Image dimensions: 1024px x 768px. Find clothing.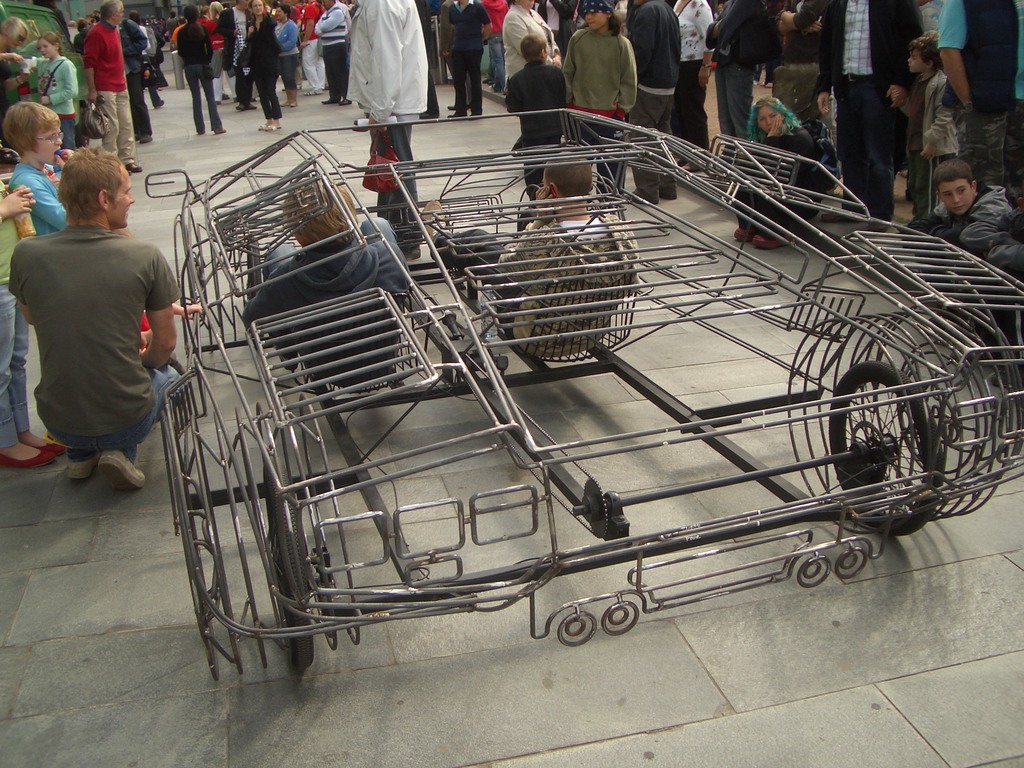
{"x1": 170, "y1": 21, "x2": 185, "y2": 87}.
